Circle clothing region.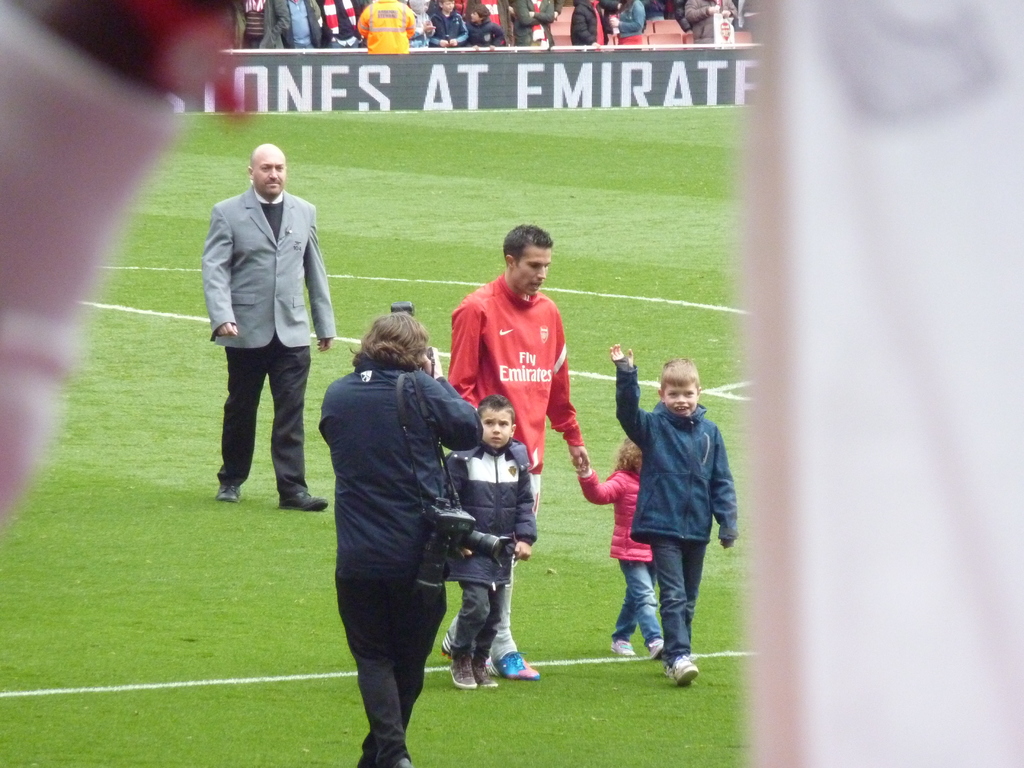
Region: [left=282, top=0, right=329, bottom=47].
